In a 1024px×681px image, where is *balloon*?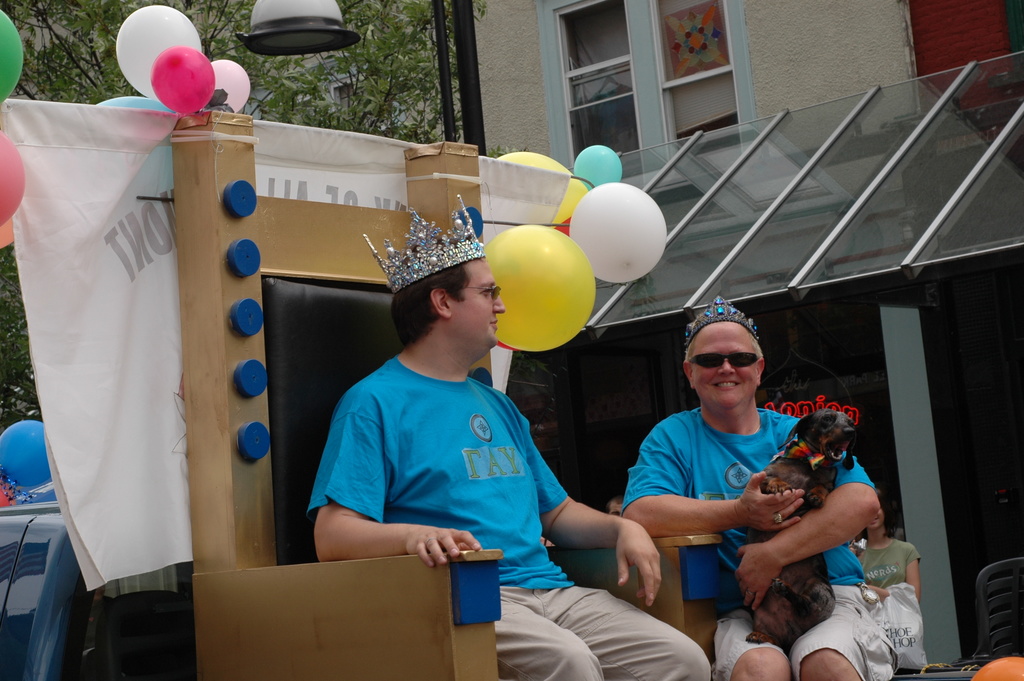
crop(114, 3, 200, 90).
